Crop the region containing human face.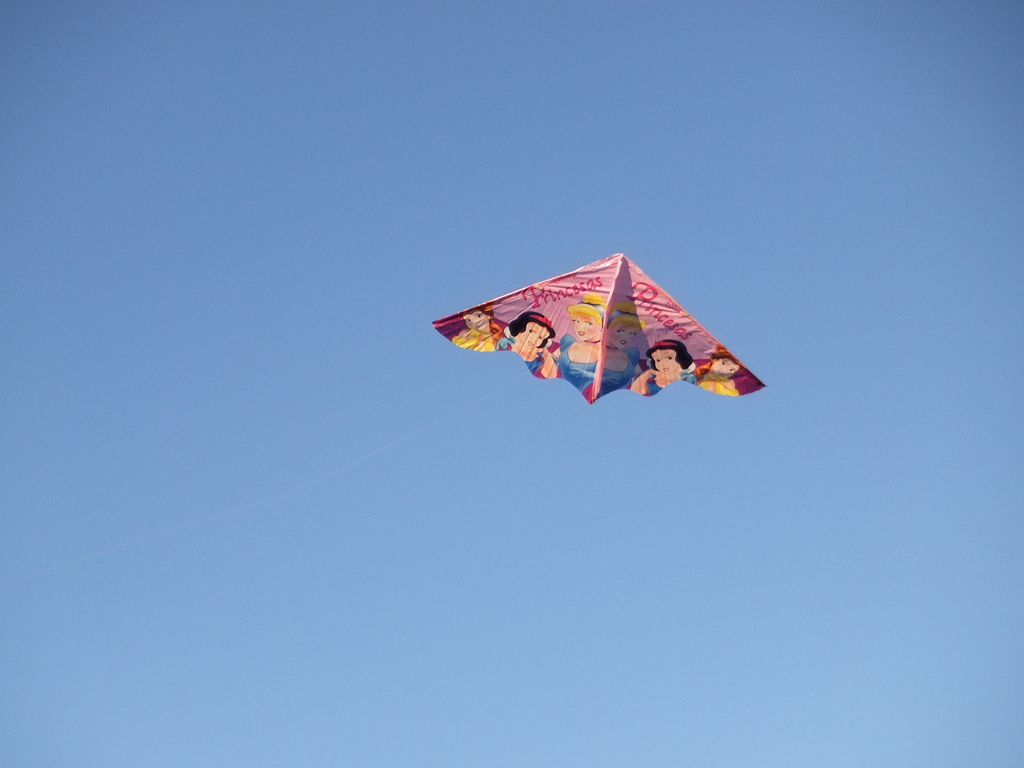
Crop region: Rect(712, 357, 739, 378).
